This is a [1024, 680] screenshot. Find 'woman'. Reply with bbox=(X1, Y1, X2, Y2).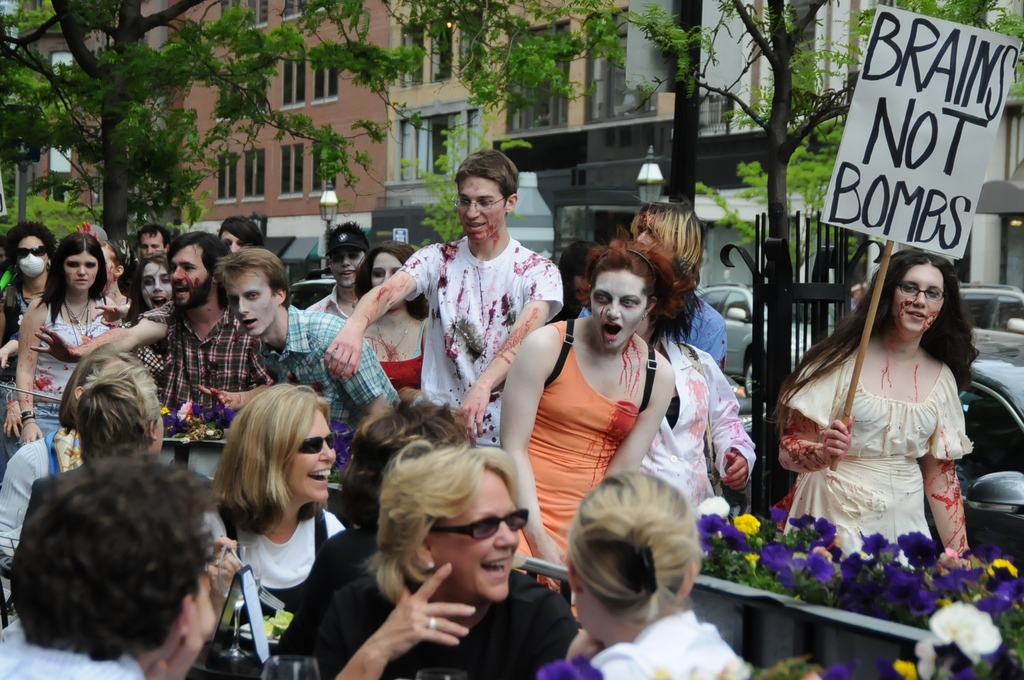
bbox=(220, 211, 266, 251).
